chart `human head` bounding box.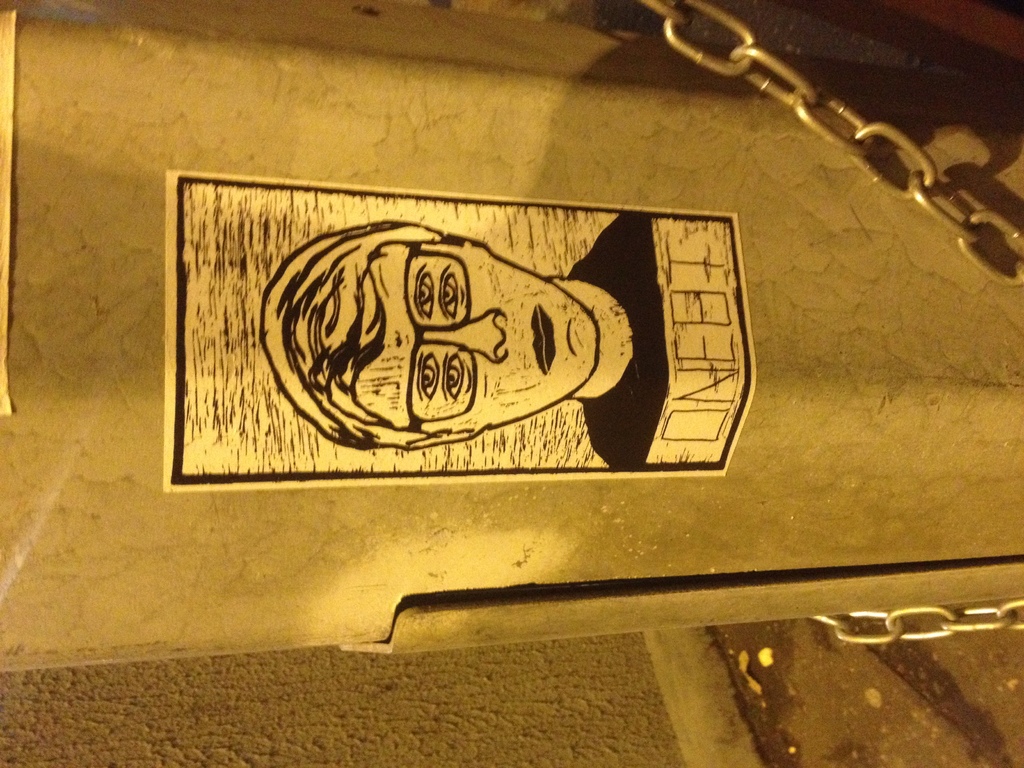
Charted: [248,223,622,463].
